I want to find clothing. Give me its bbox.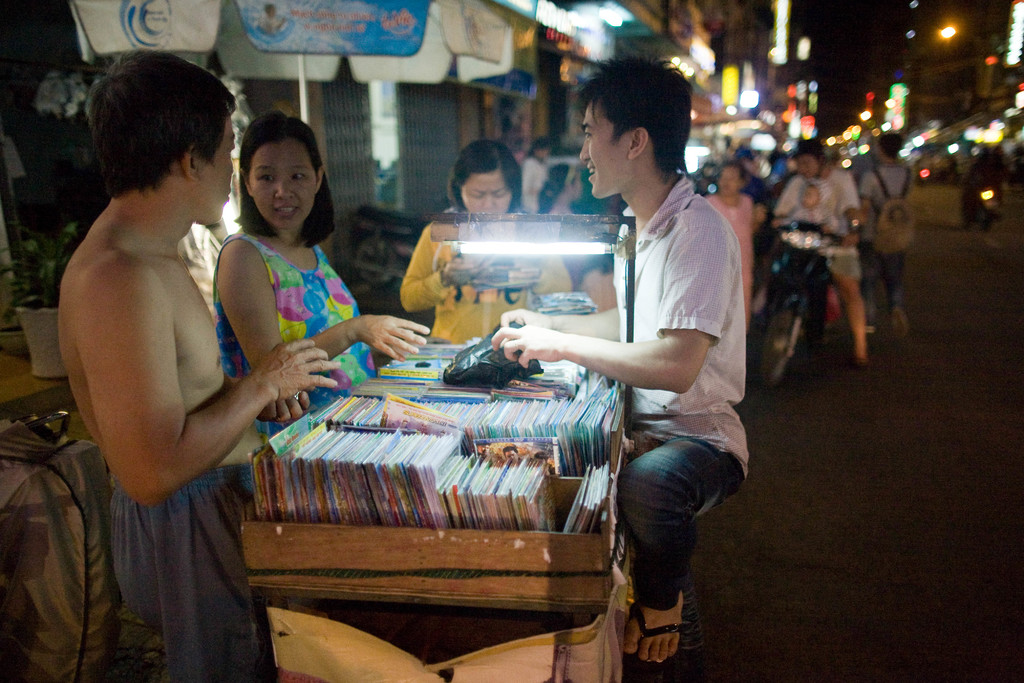
104, 481, 273, 682.
